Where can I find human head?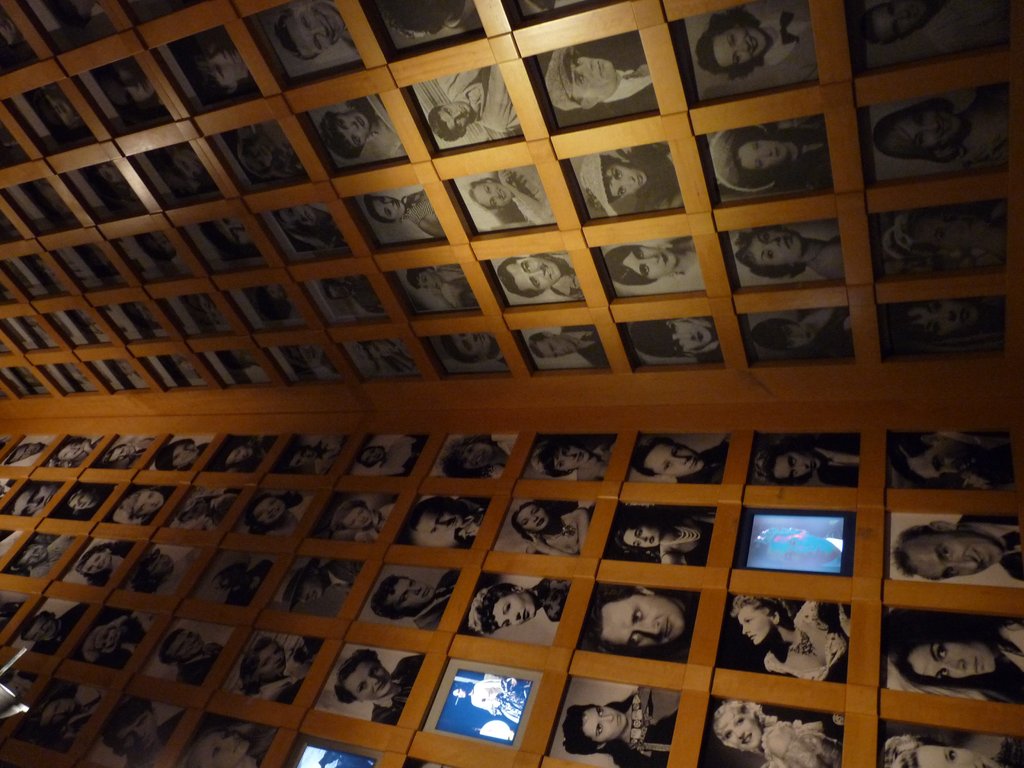
You can find it at (left=285, top=561, right=326, bottom=608).
